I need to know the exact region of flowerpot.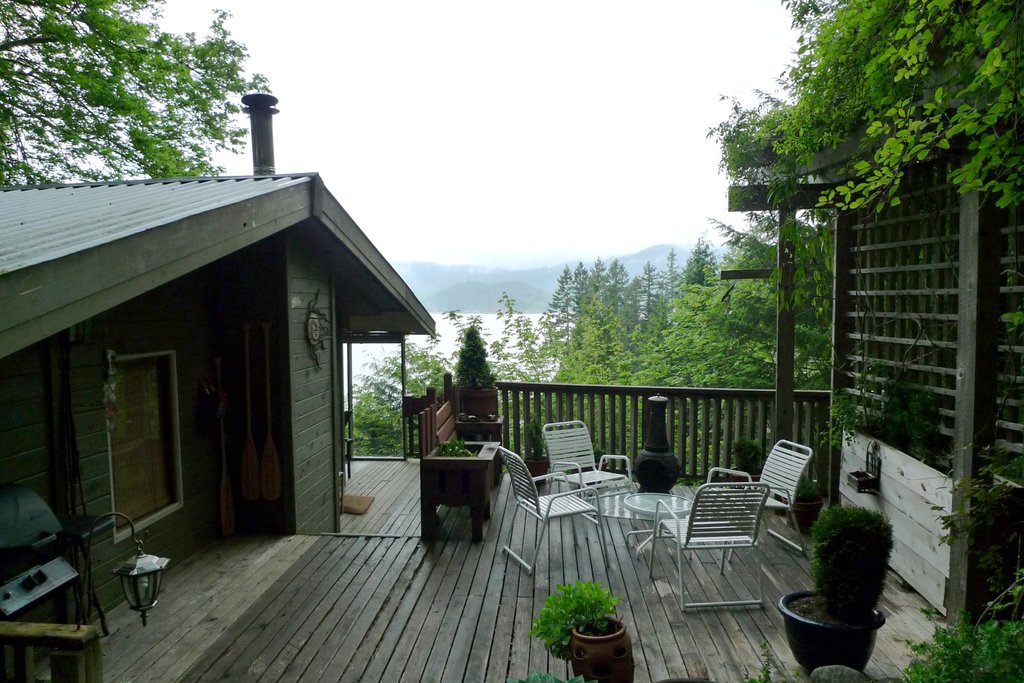
Region: [x1=791, y1=586, x2=895, y2=667].
